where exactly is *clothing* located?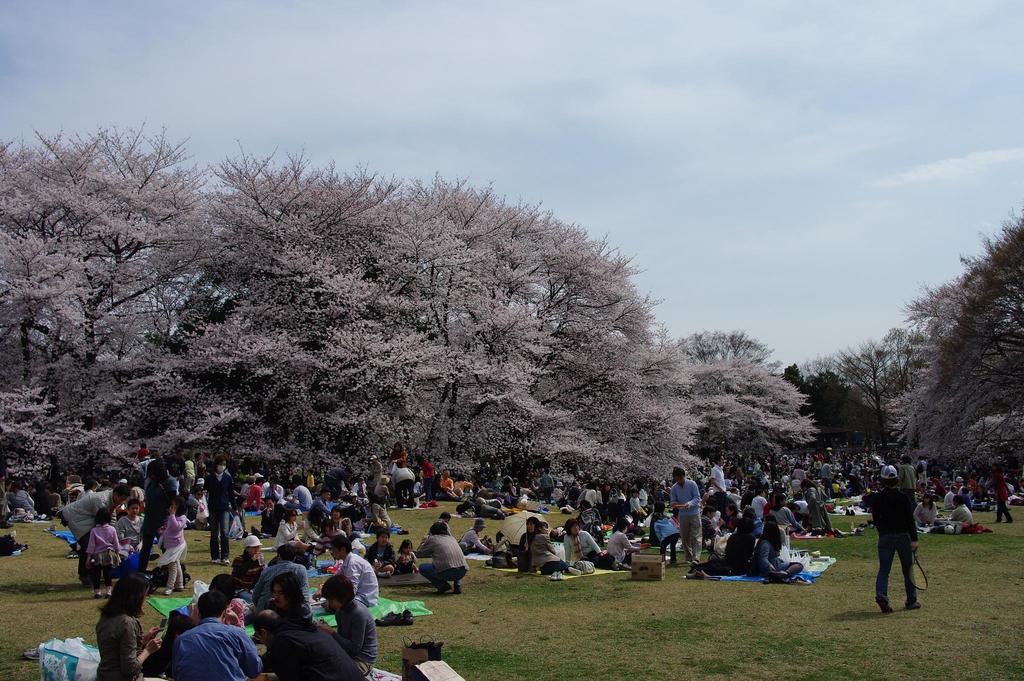
Its bounding box is rect(991, 475, 1009, 521).
